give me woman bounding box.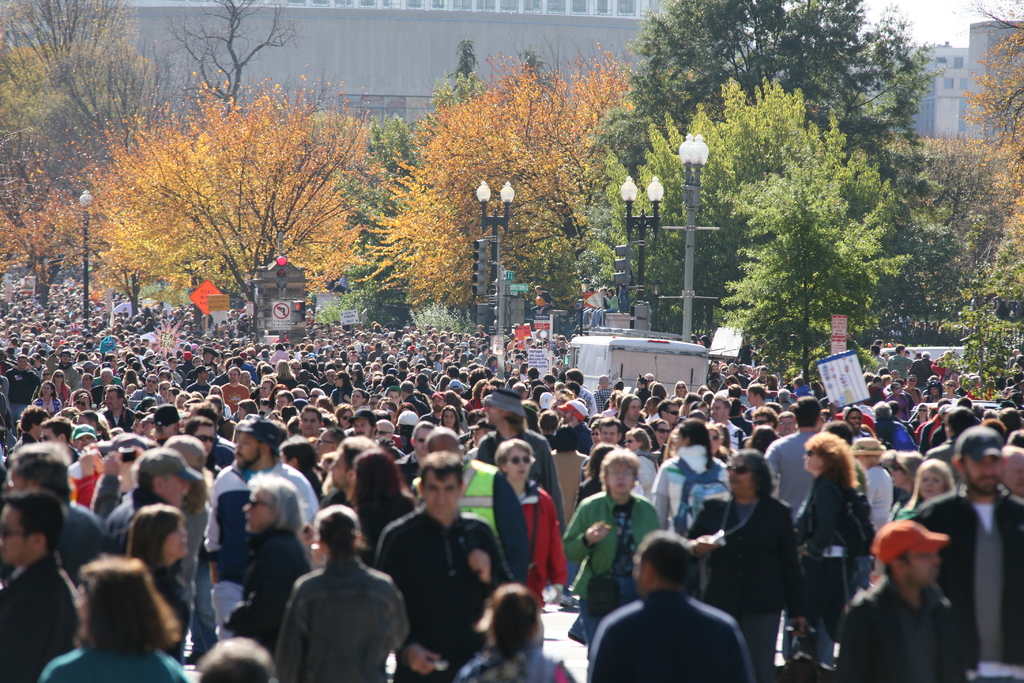
box=[844, 402, 868, 436].
